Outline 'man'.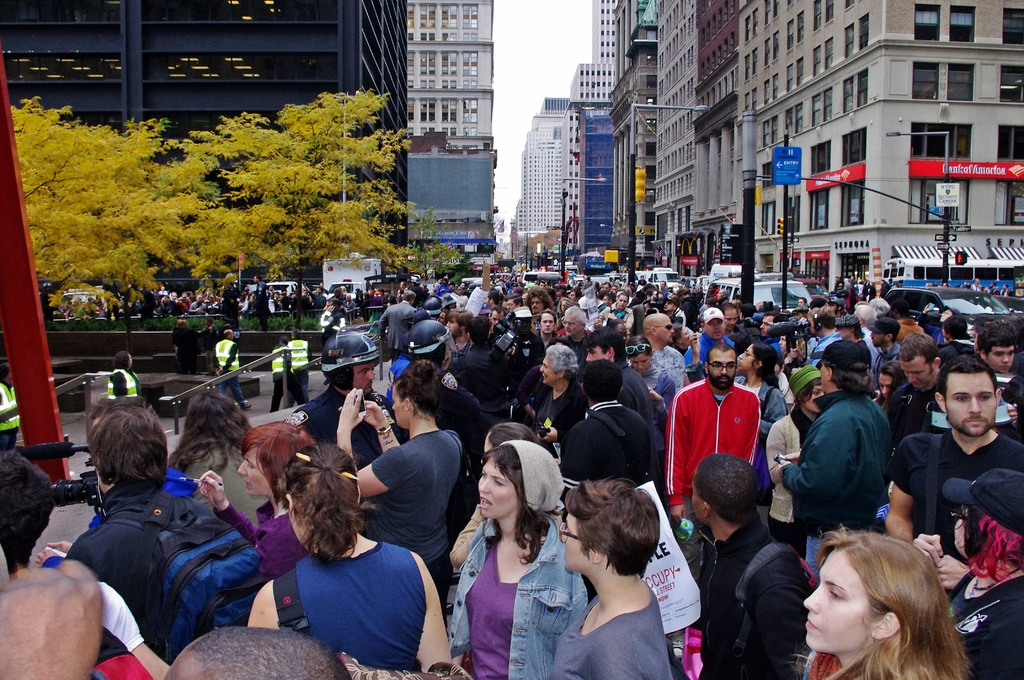
Outline: <bbox>661, 343, 764, 583</bbox>.
